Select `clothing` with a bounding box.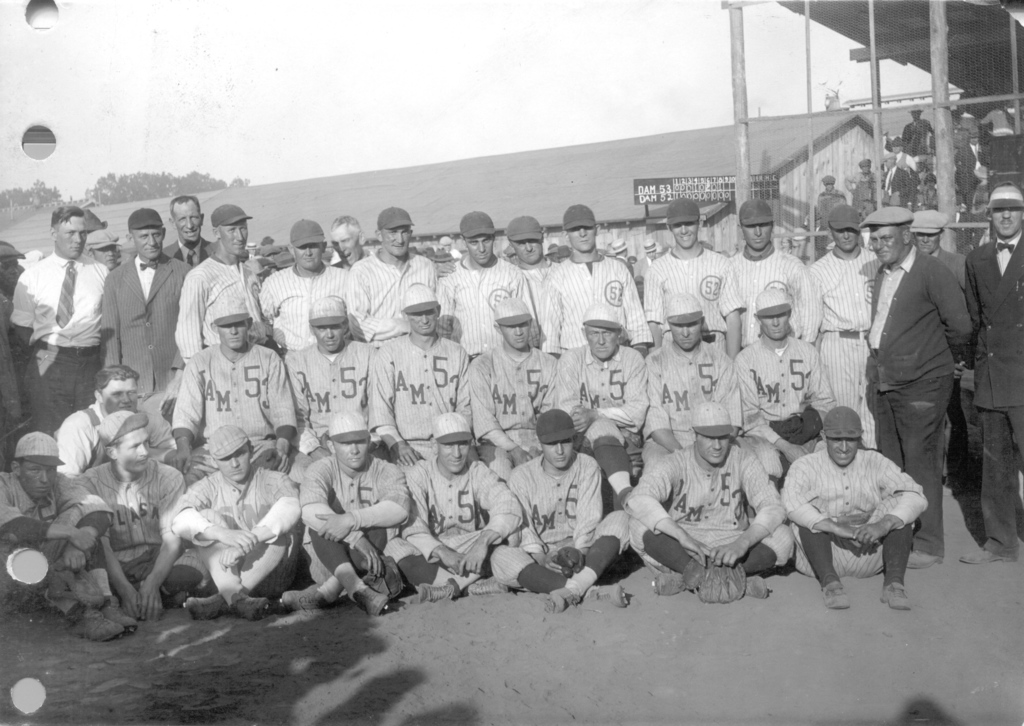
Rect(899, 115, 929, 154).
